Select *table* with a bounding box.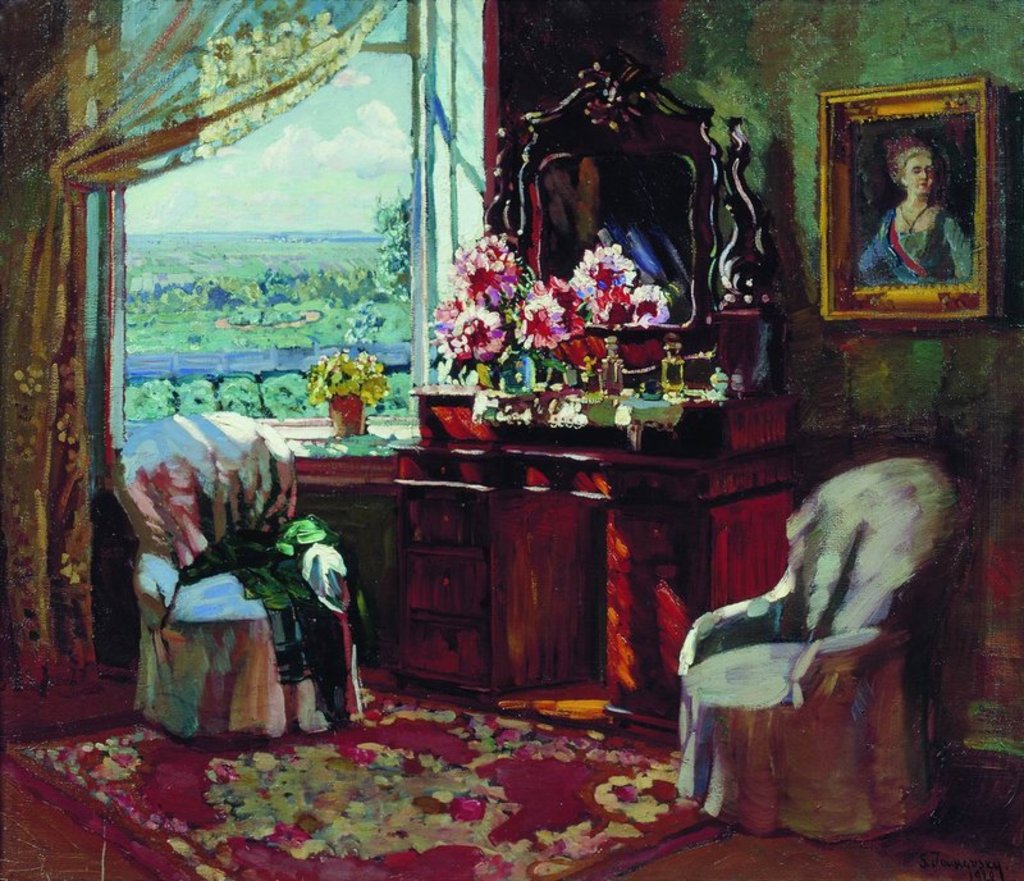
287, 434, 422, 684.
